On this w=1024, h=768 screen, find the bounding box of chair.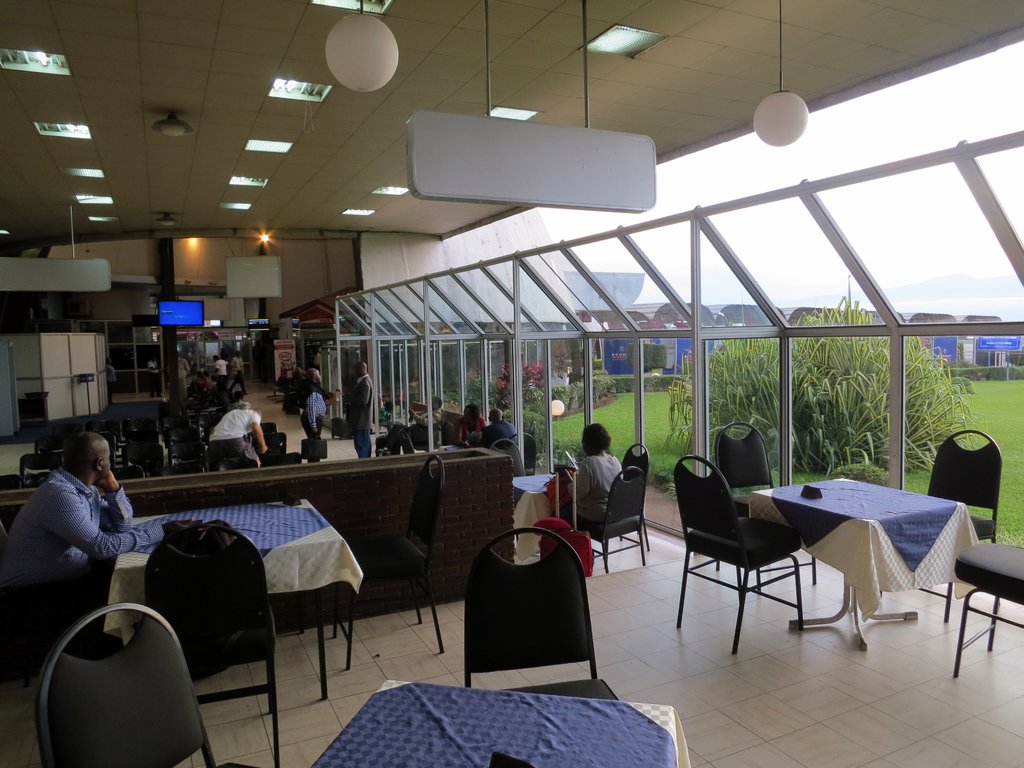
Bounding box: pyautogui.locateOnScreen(0, 529, 99, 710).
